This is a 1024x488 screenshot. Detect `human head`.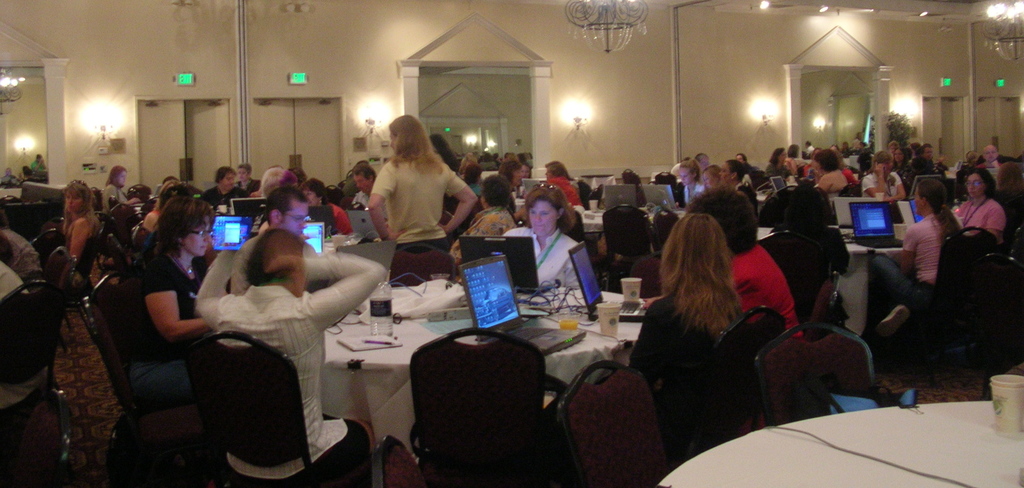
x1=463, y1=164, x2=488, y2=186.
